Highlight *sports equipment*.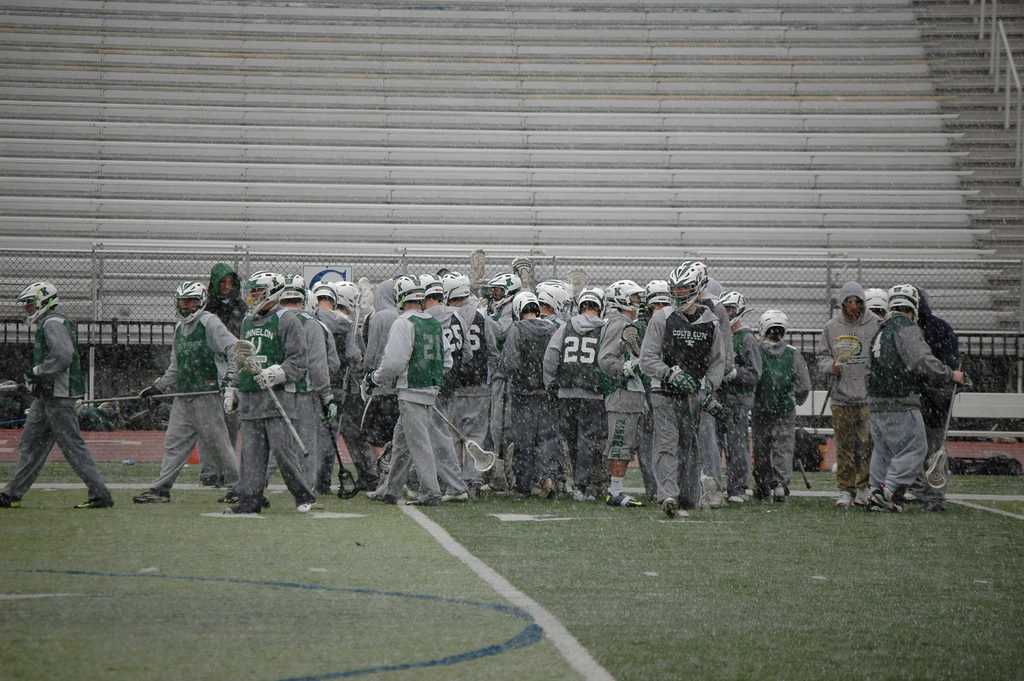
Highlighted region: {"left": 865, "top": 286, "right": 888, "bottom": 313}.
